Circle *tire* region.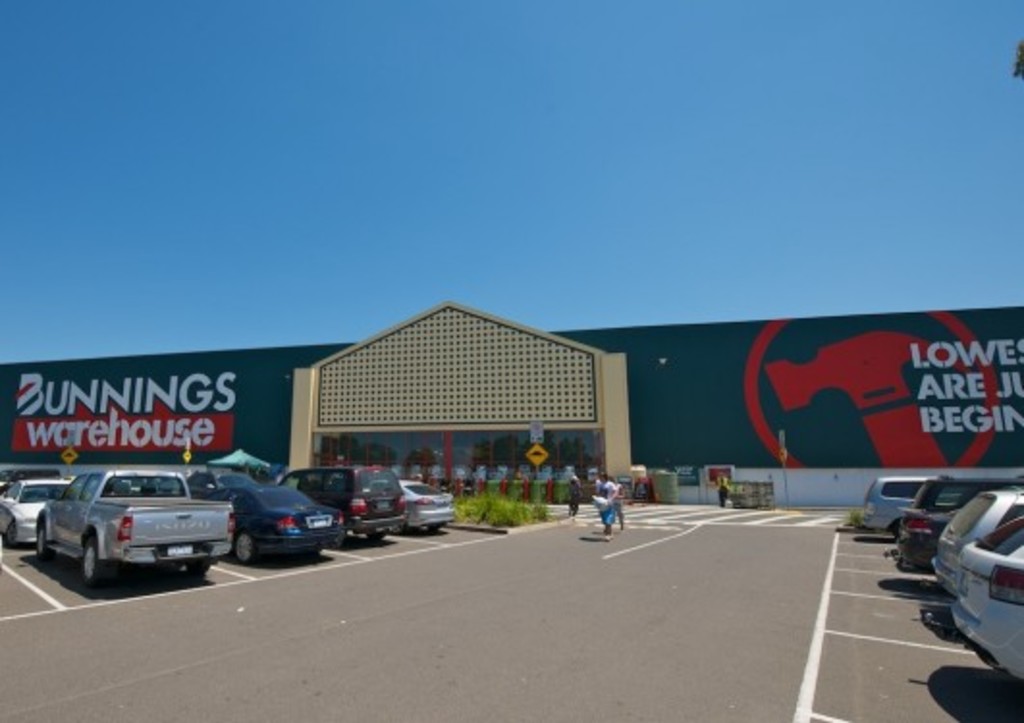
Region: crop(79, 536, 114, 584).
